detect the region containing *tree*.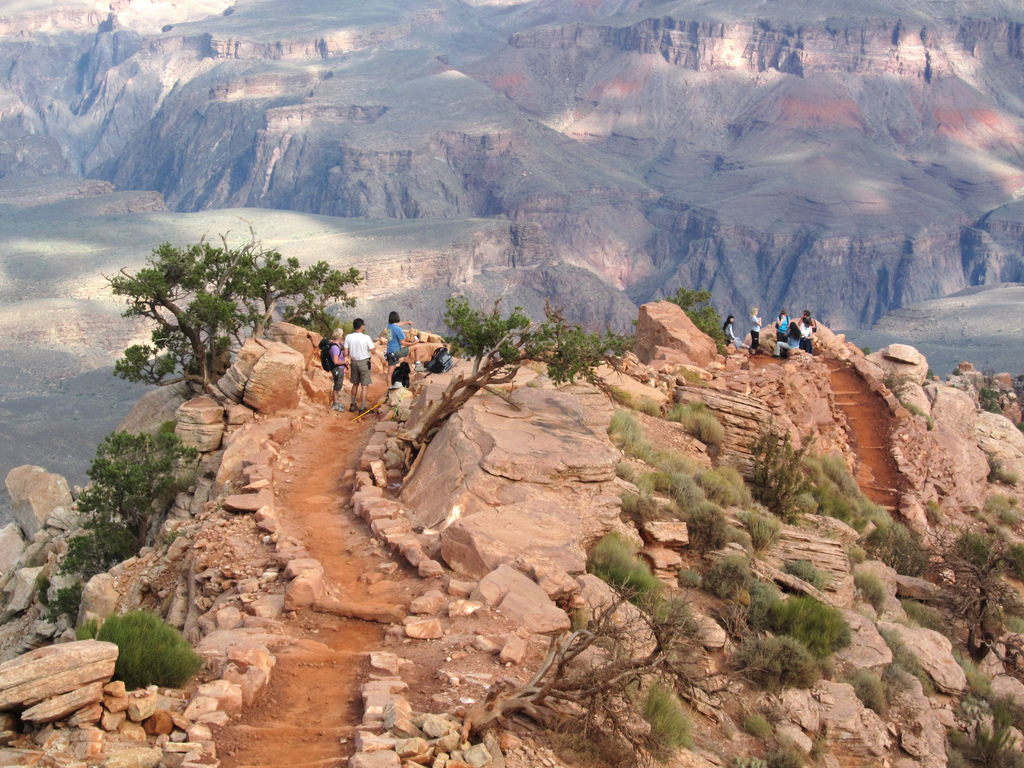
<bbox>675, 290, 726, 356</bbox>.
